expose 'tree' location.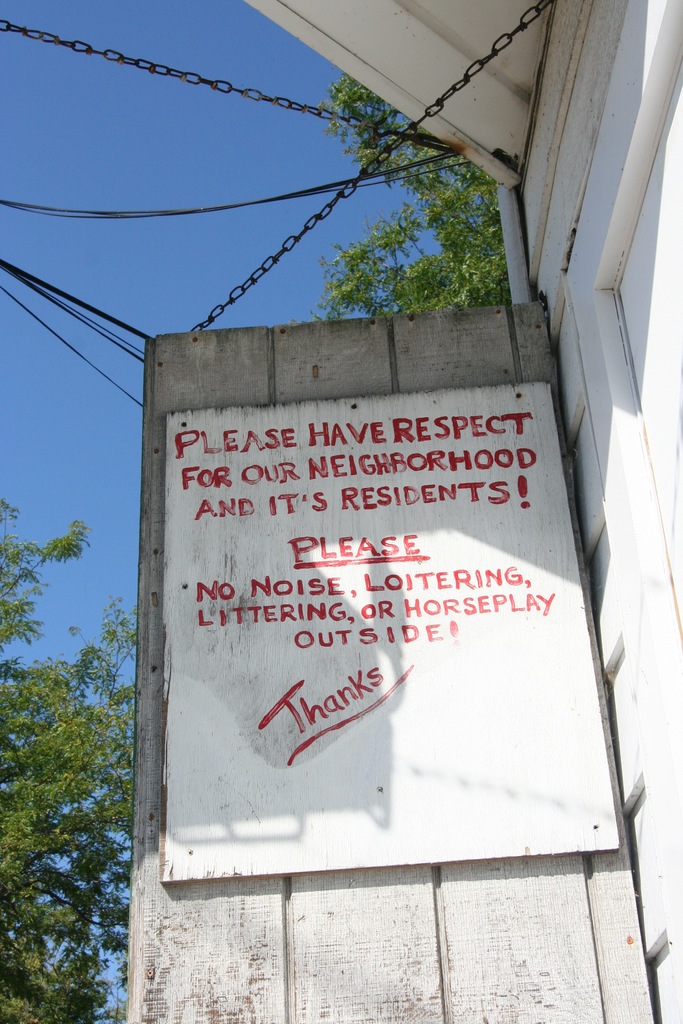
Exposed at BBox(0, 491, 138, 1023).
